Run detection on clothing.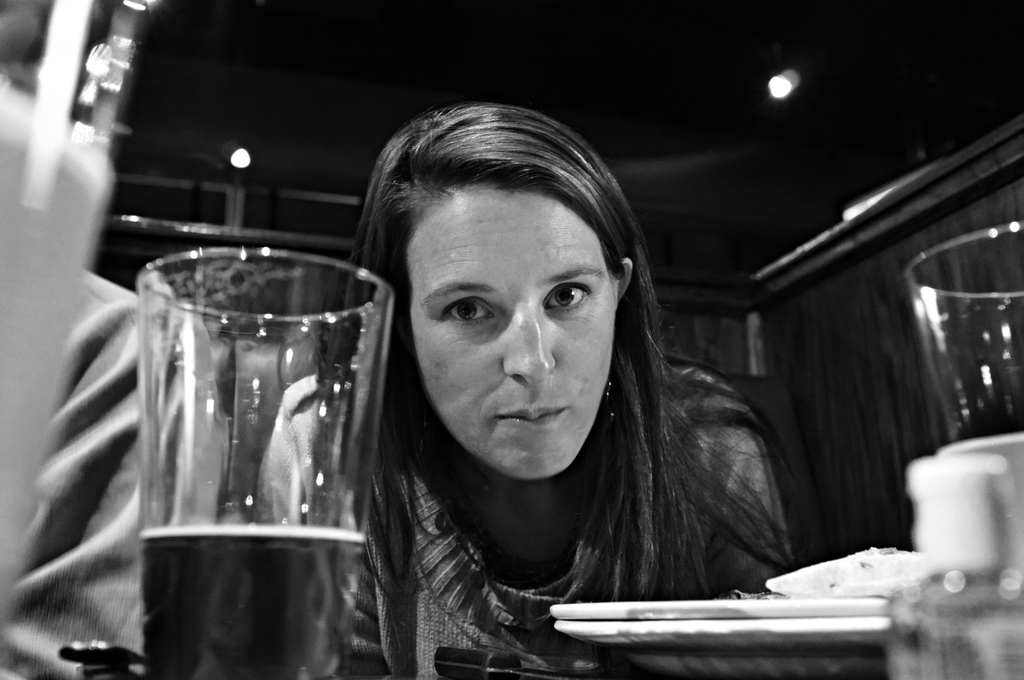
Result: locate(255, 363, 796, 679).
